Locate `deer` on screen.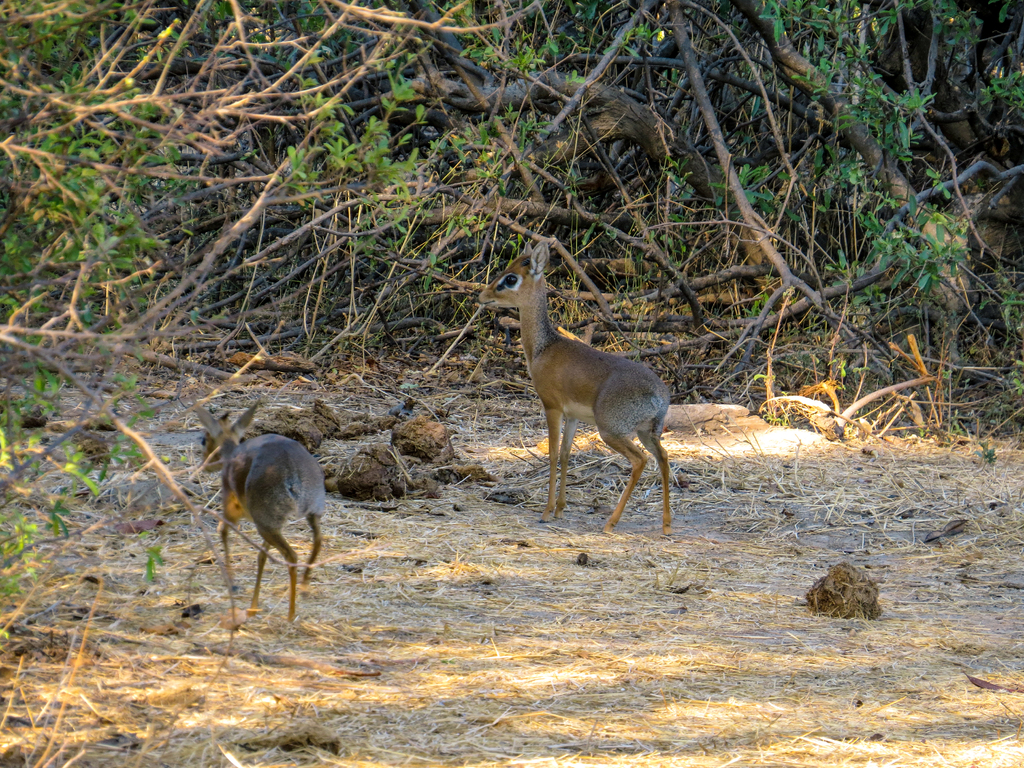
On screen at locate(193, 409, 325, 621).
